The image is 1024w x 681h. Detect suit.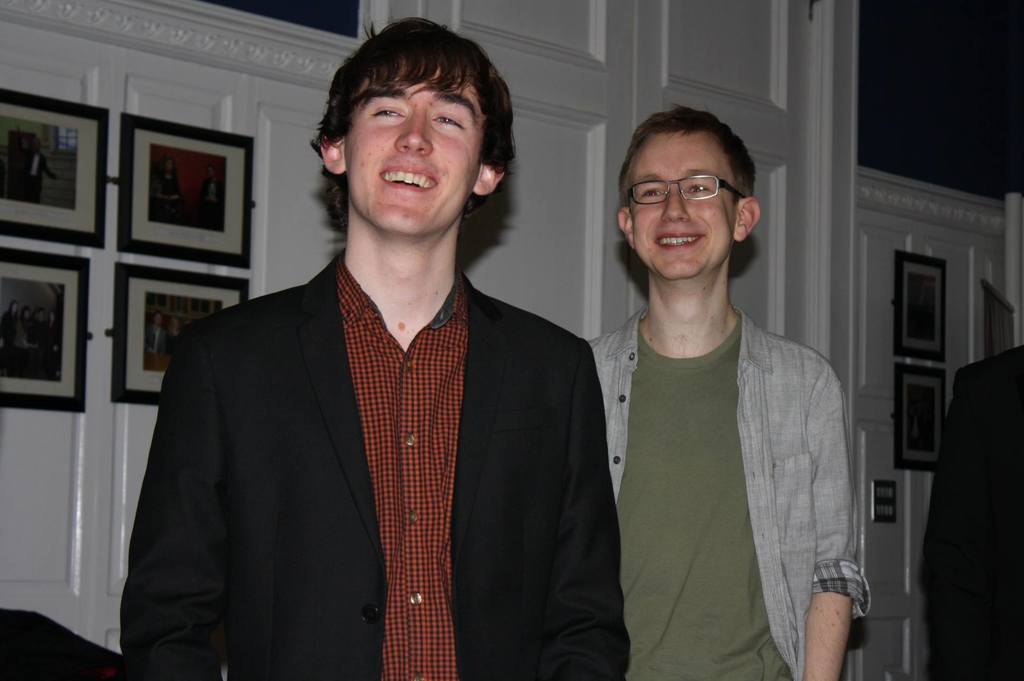
Detection: <bbox>124, 97, 598, 680</bbox>.
